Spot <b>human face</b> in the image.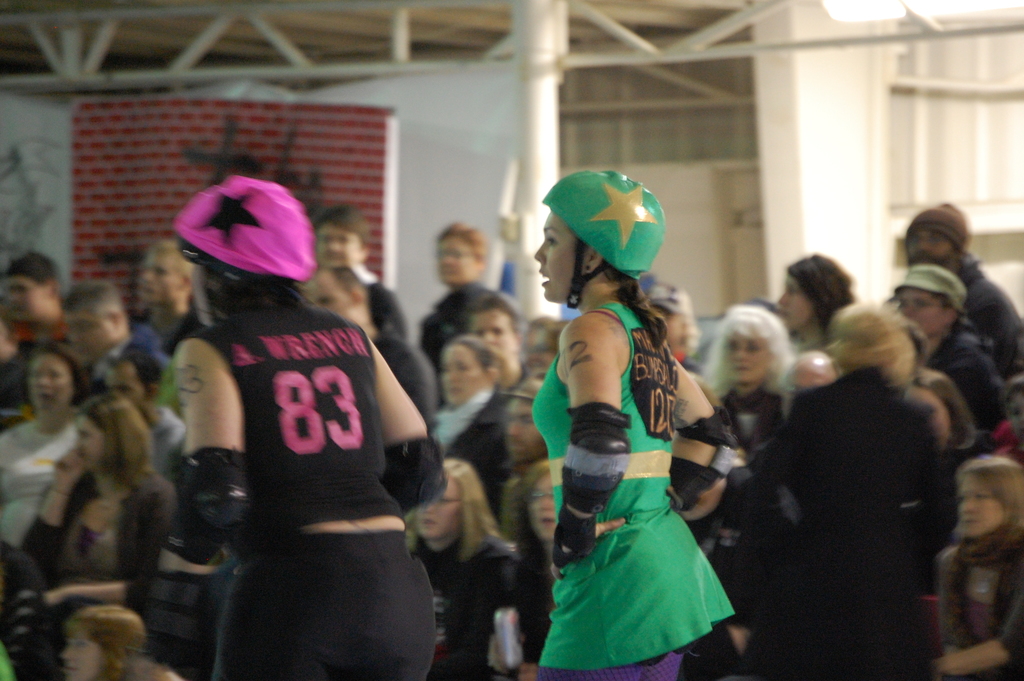
<b>human face</b> found at 532, 209, 582, 301.
